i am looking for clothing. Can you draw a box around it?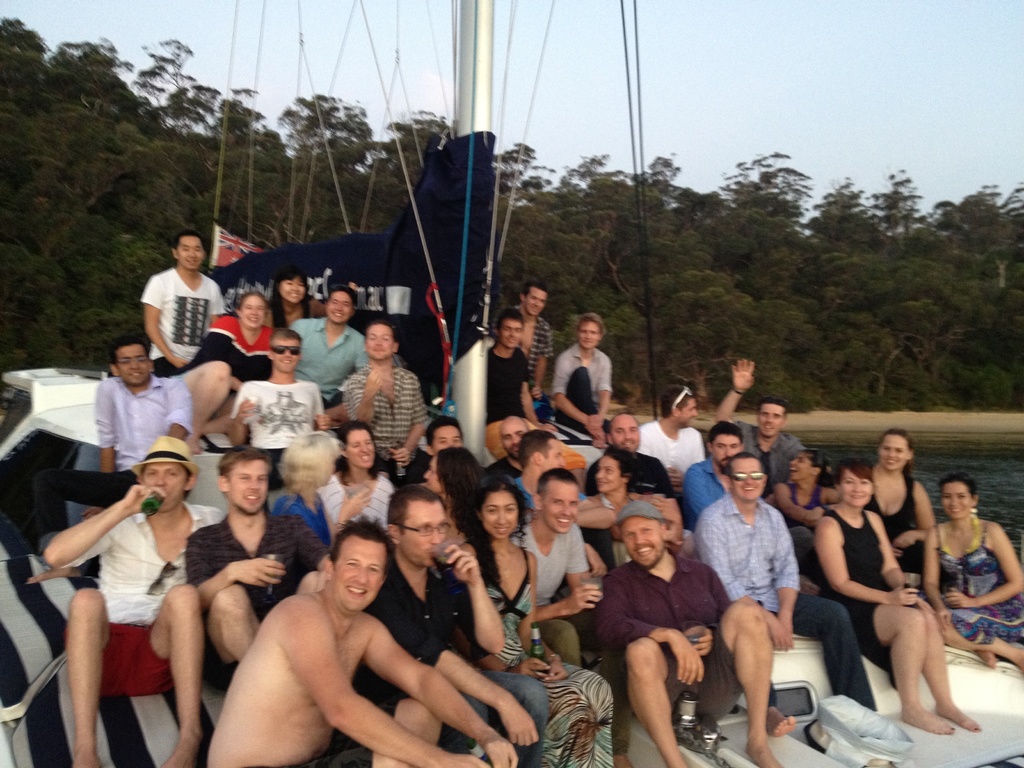
Sure, the bounding box is box(776, 483, 819, 576).
